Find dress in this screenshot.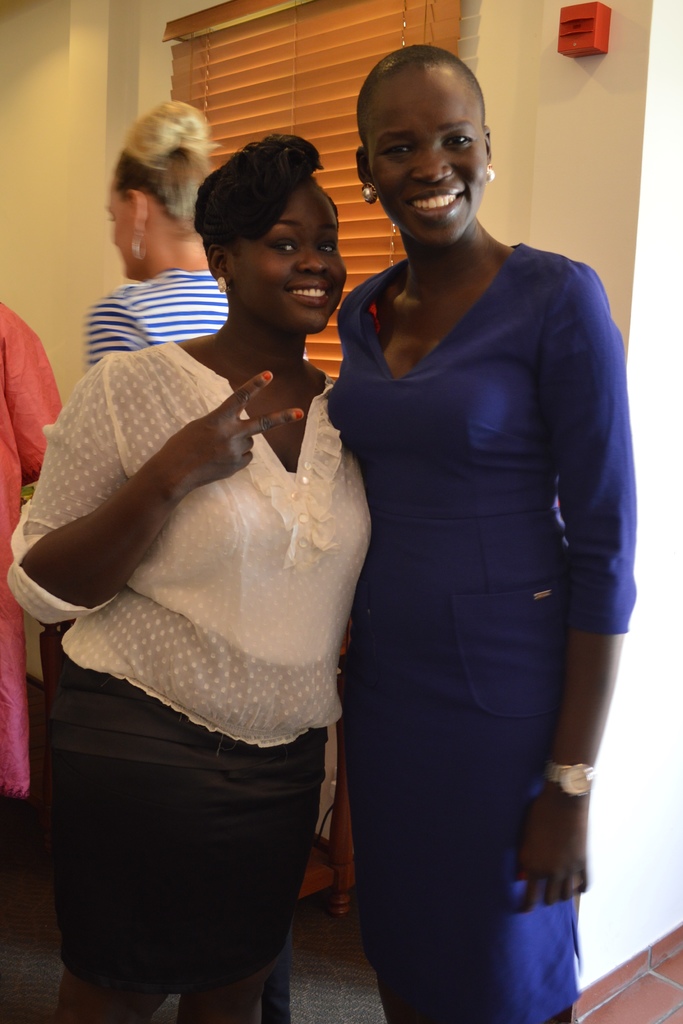
The bounding box for dress is select_region(325, 251, 651, 1023).
